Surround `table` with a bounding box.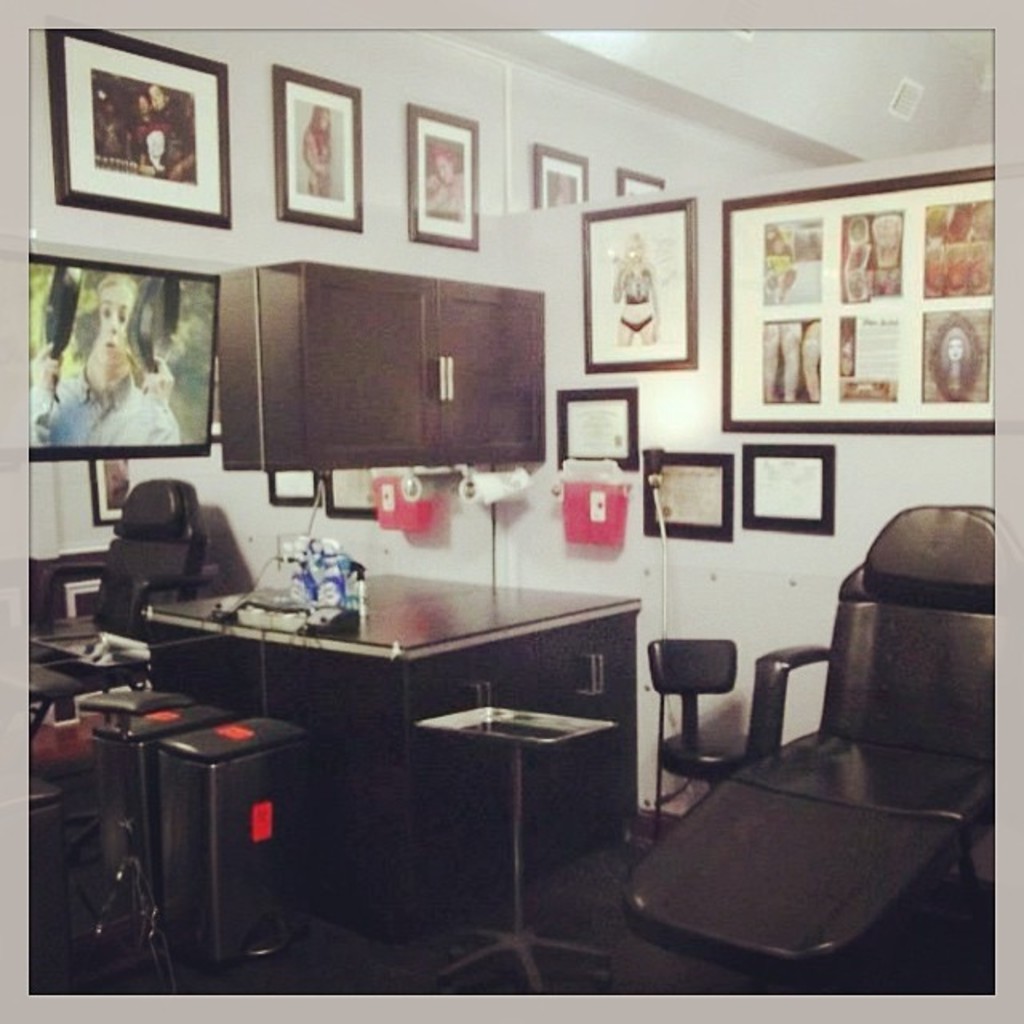
82/563/696/966.
